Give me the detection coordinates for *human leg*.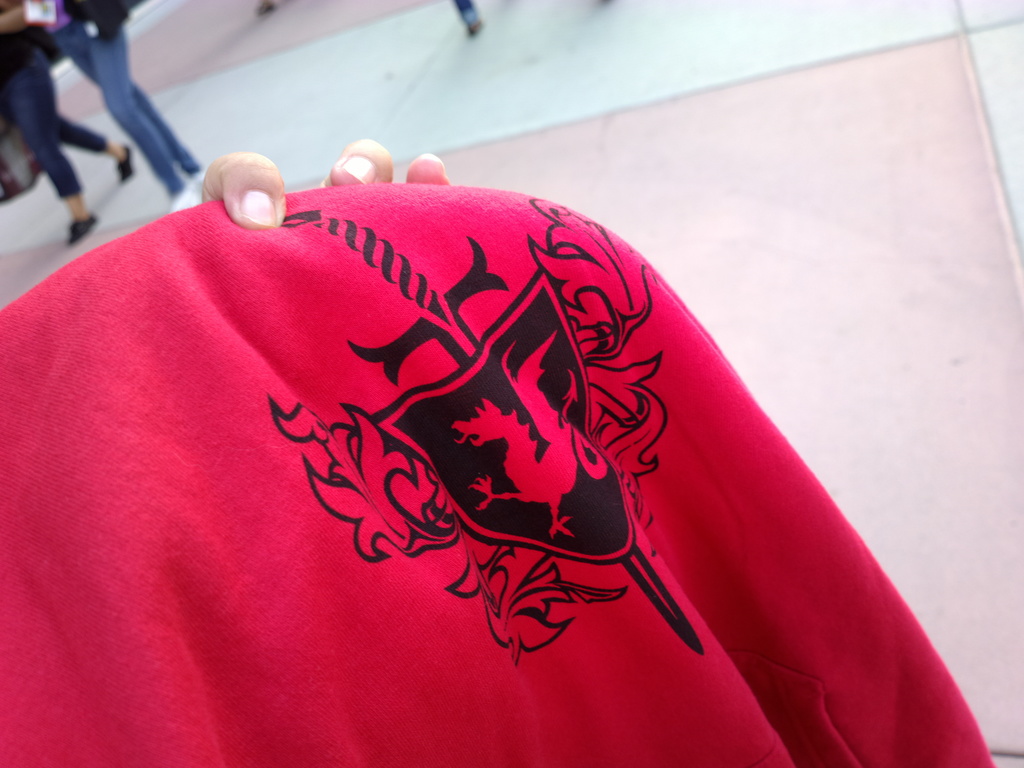
[50, 77, 133, 186].
